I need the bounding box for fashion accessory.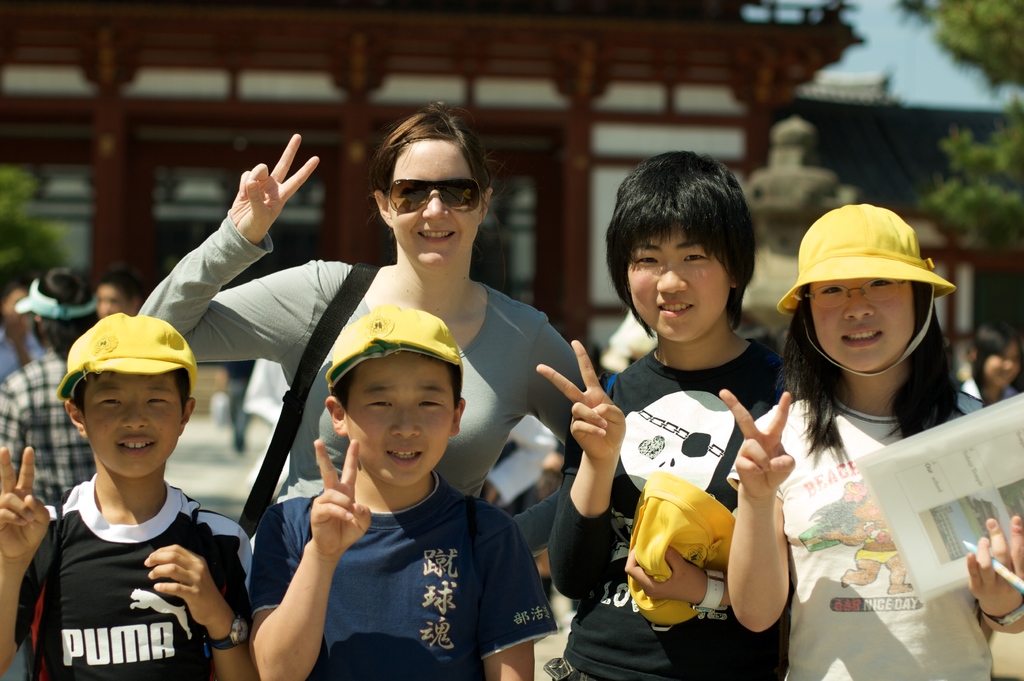
Here it is: x1=54 y1=313 x2=202 y2=402.
